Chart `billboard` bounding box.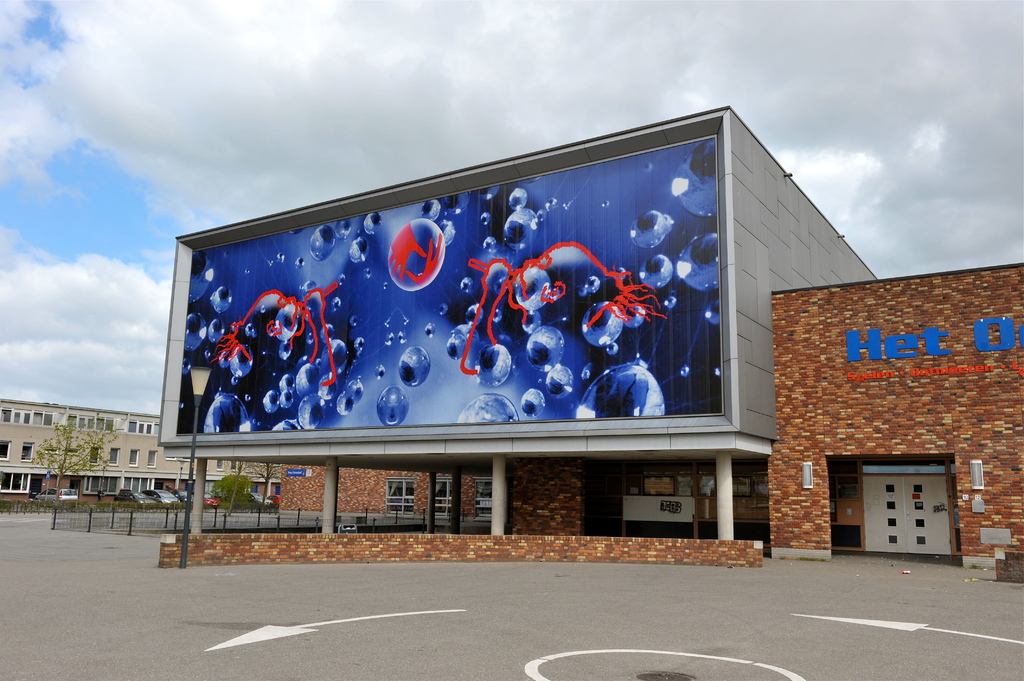
Charted: bbox(159, 132, 755, 477).
